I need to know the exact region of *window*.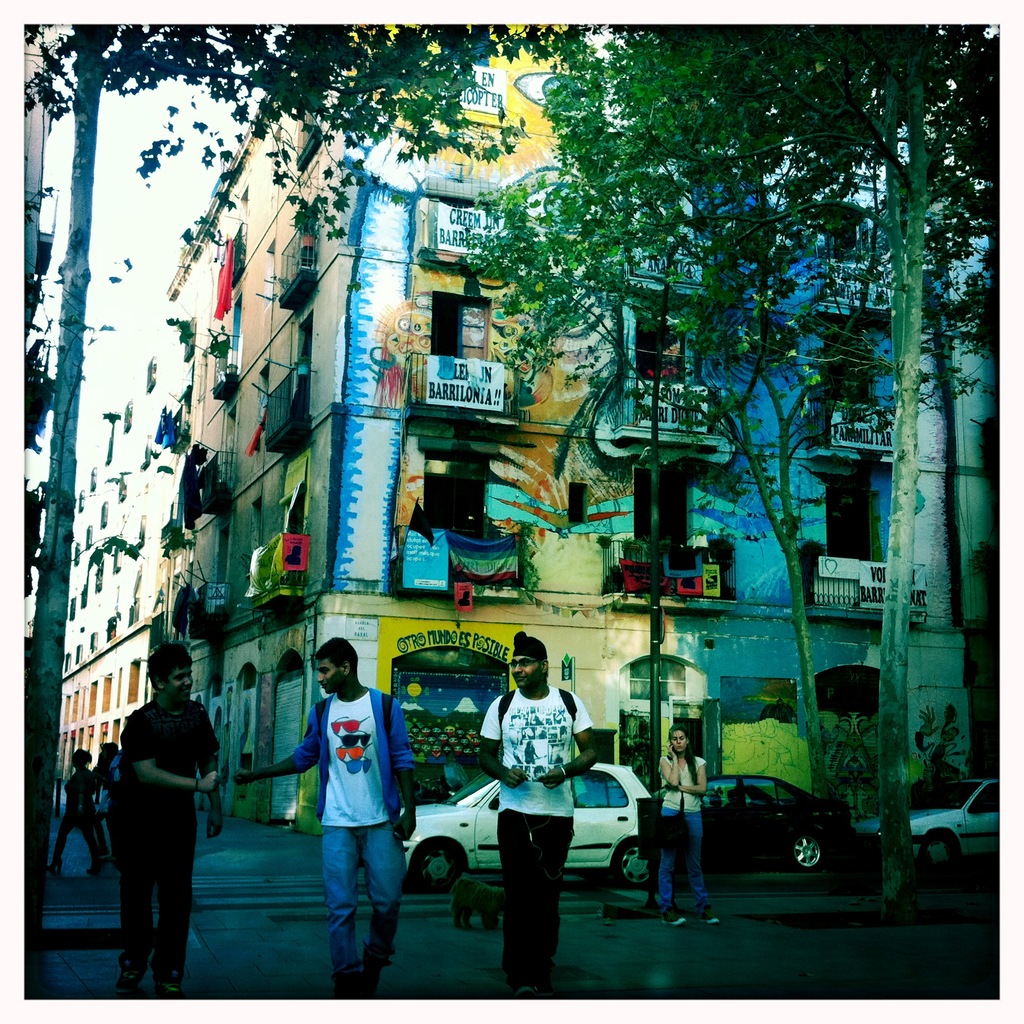
Region: bbox=(622, 305, 694, 426).
